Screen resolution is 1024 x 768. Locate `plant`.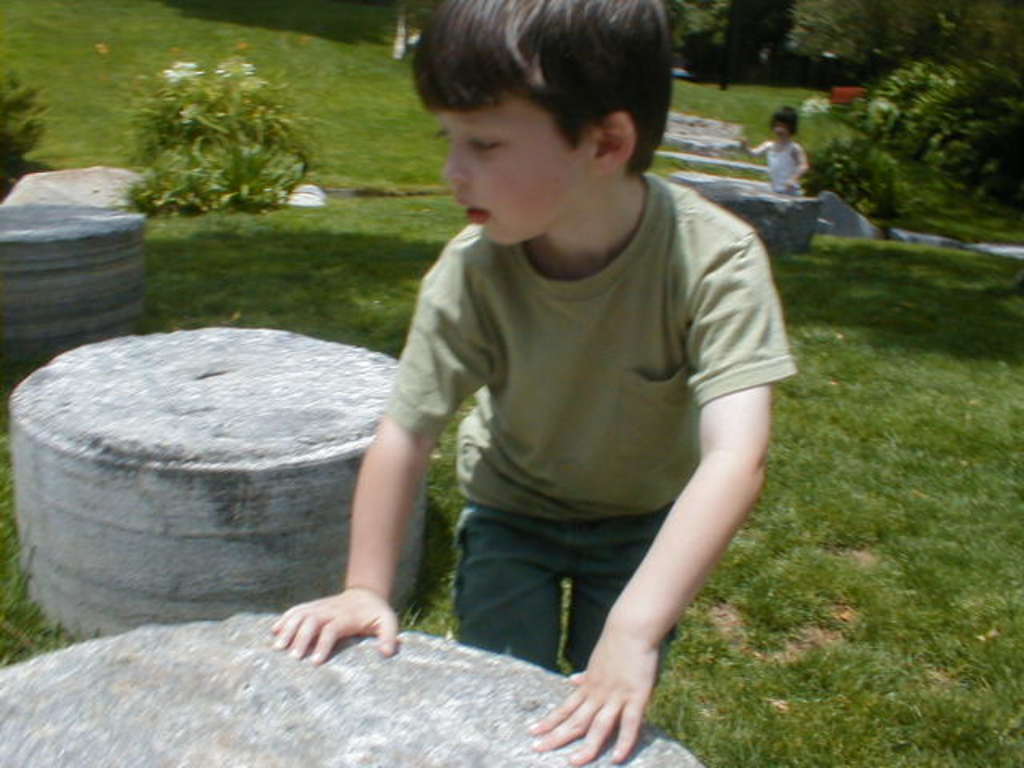
BBox(789, 112, 918, 250).
